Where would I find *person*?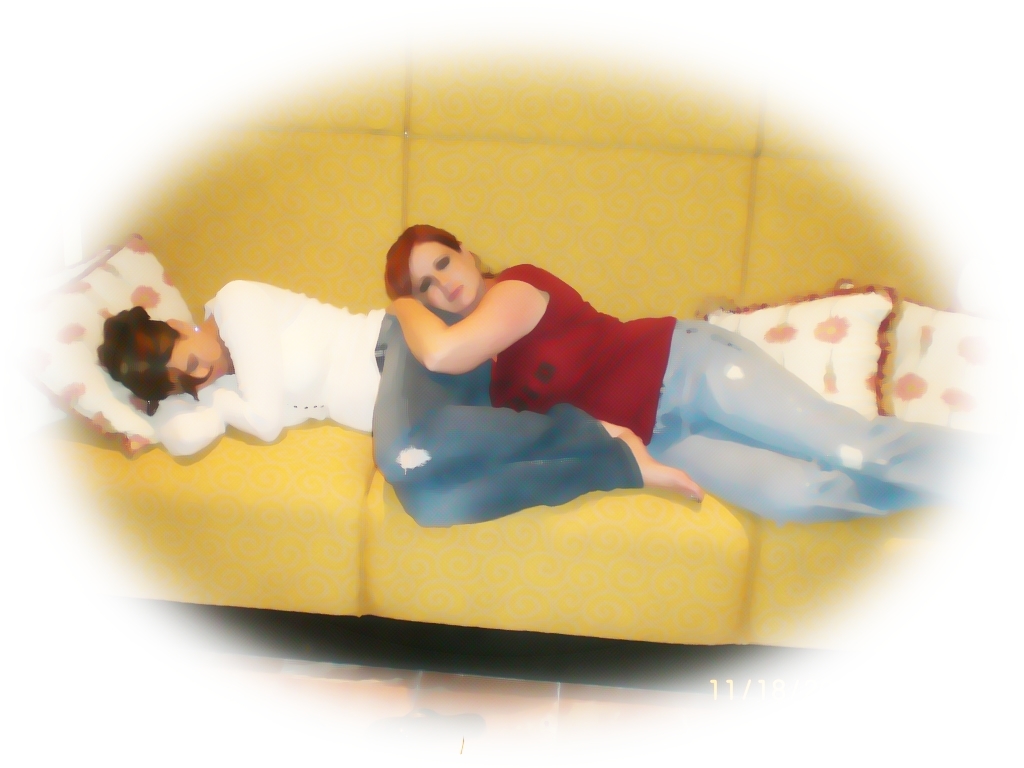
At {"left": 91, "top": 270, "right": 703, "bottom": 533}.
